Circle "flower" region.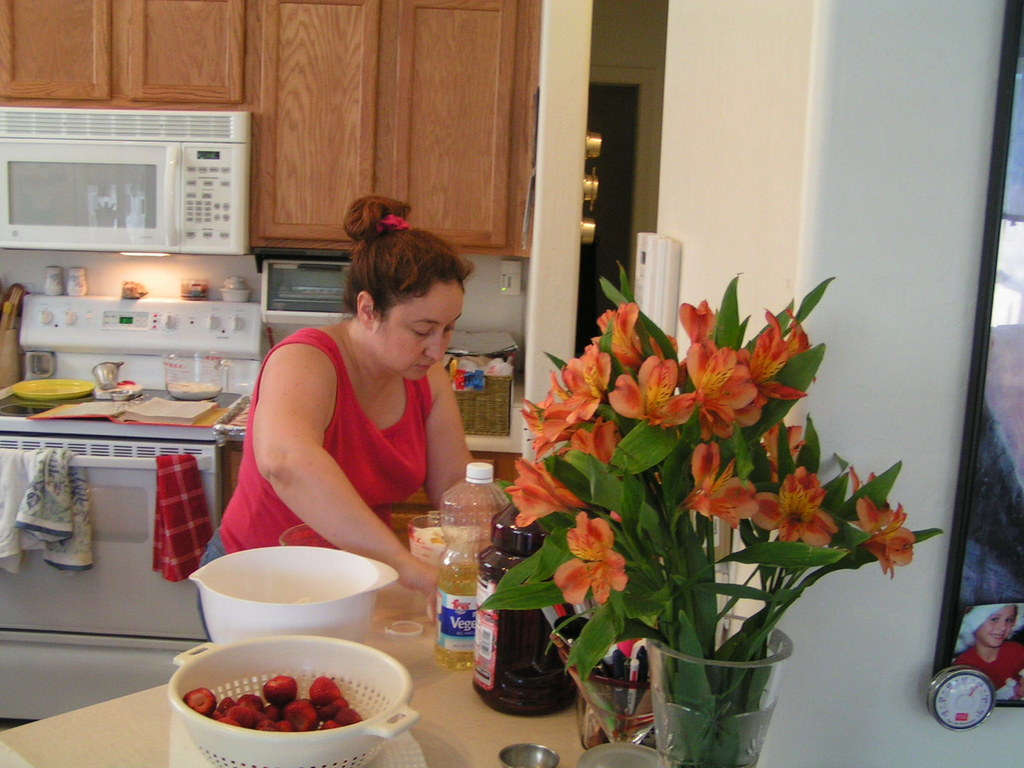
Region: x1=559 y1=519 x2=634 y2=618.
